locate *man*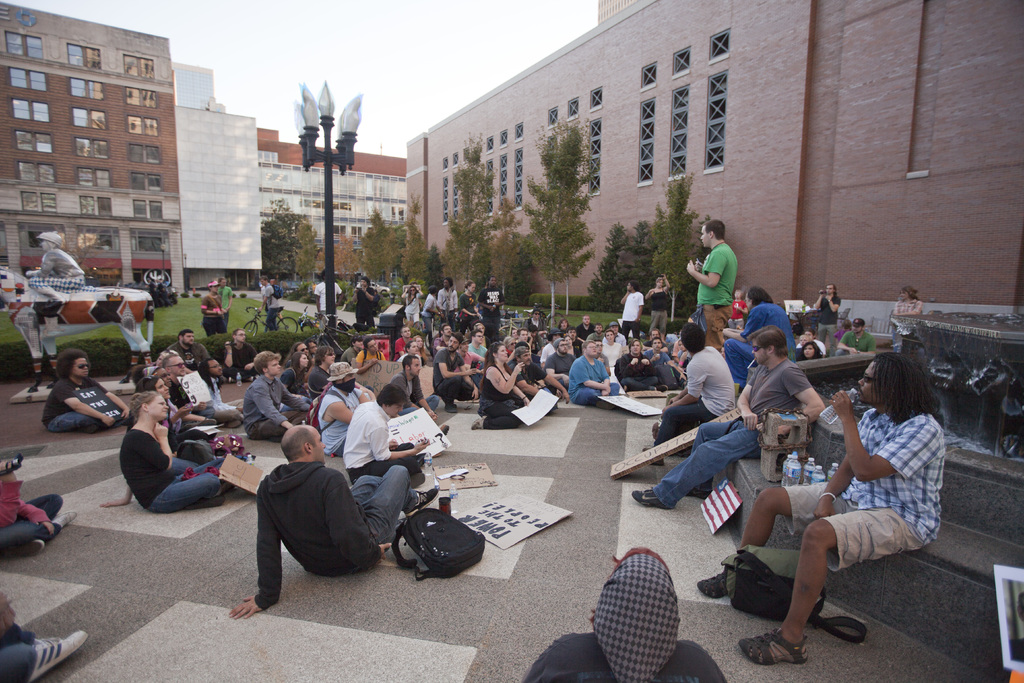
left=686, top=220, right=739, bottom=354
